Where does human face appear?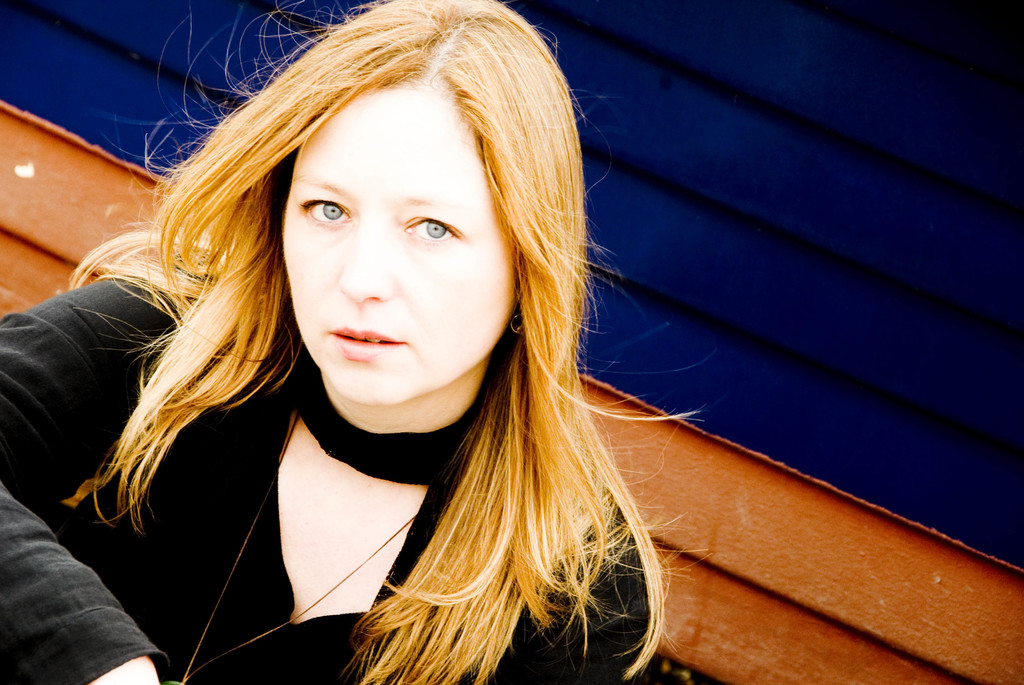
Appears at 280 79 511 403.
